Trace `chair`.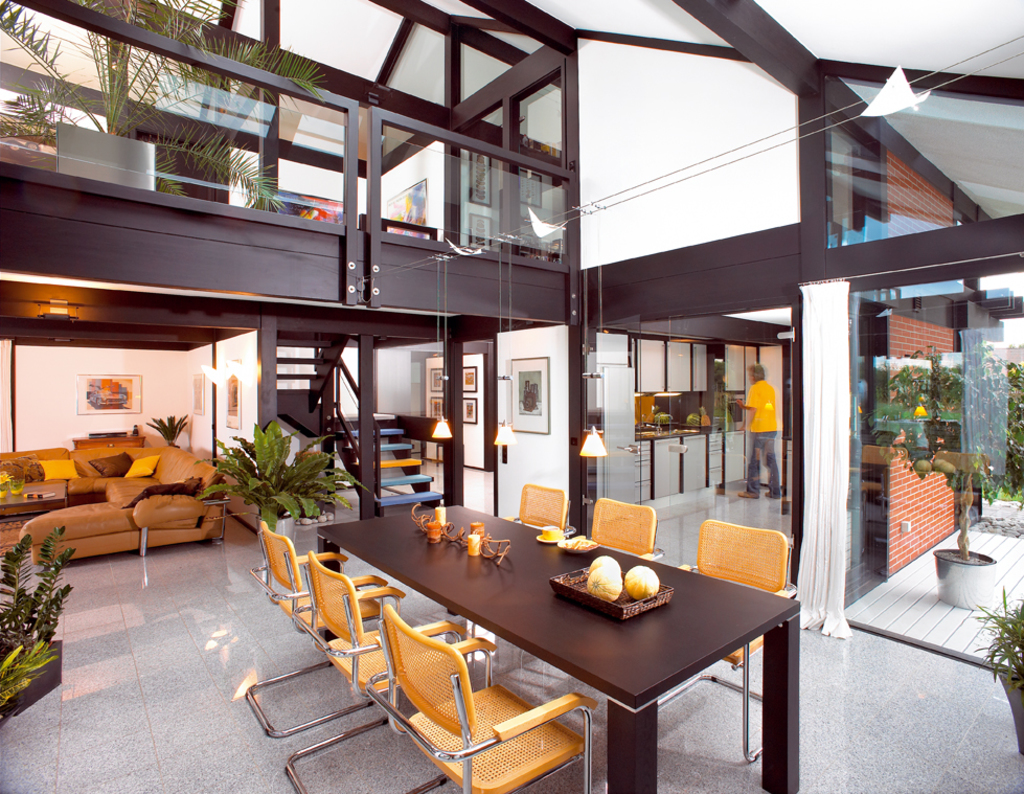
Traced to locate(588, 492, 663, 558).
